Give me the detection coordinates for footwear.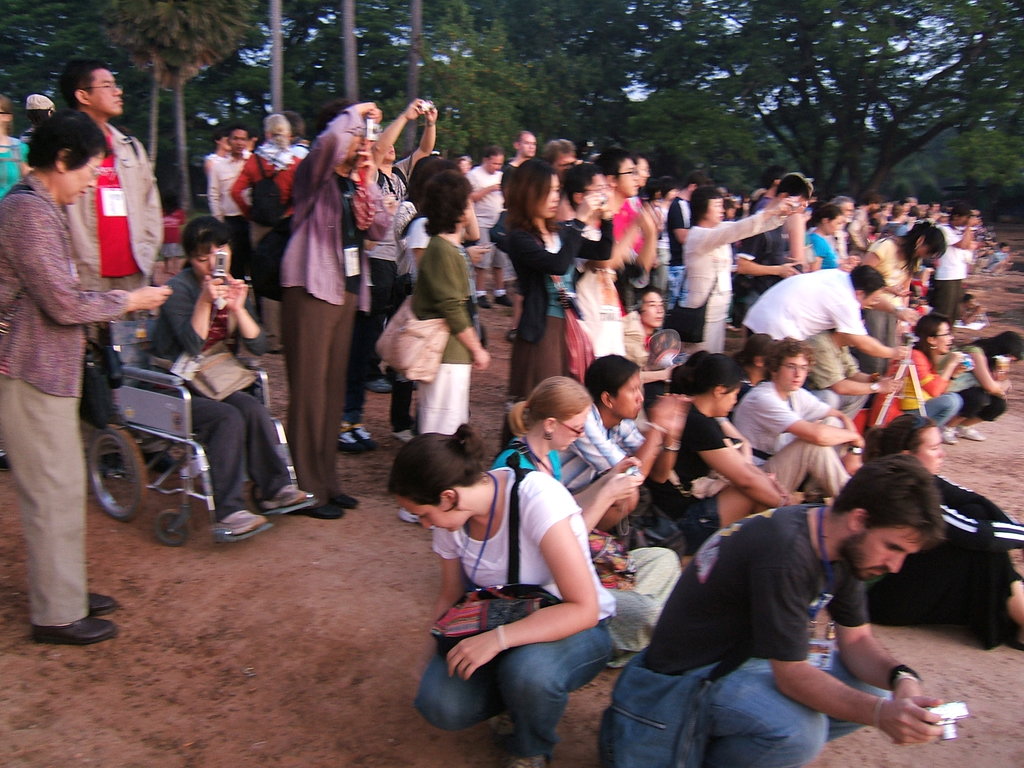
pyautogui.locateOnScreen(493, 294, 511, 308).
